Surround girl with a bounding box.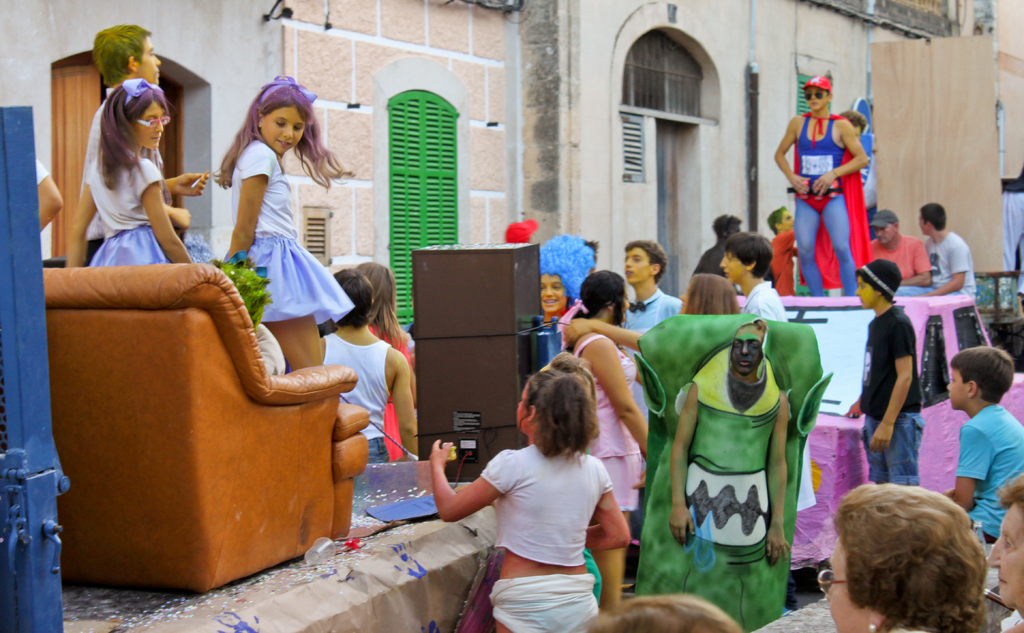
box=[68, 78, 195, 262].
